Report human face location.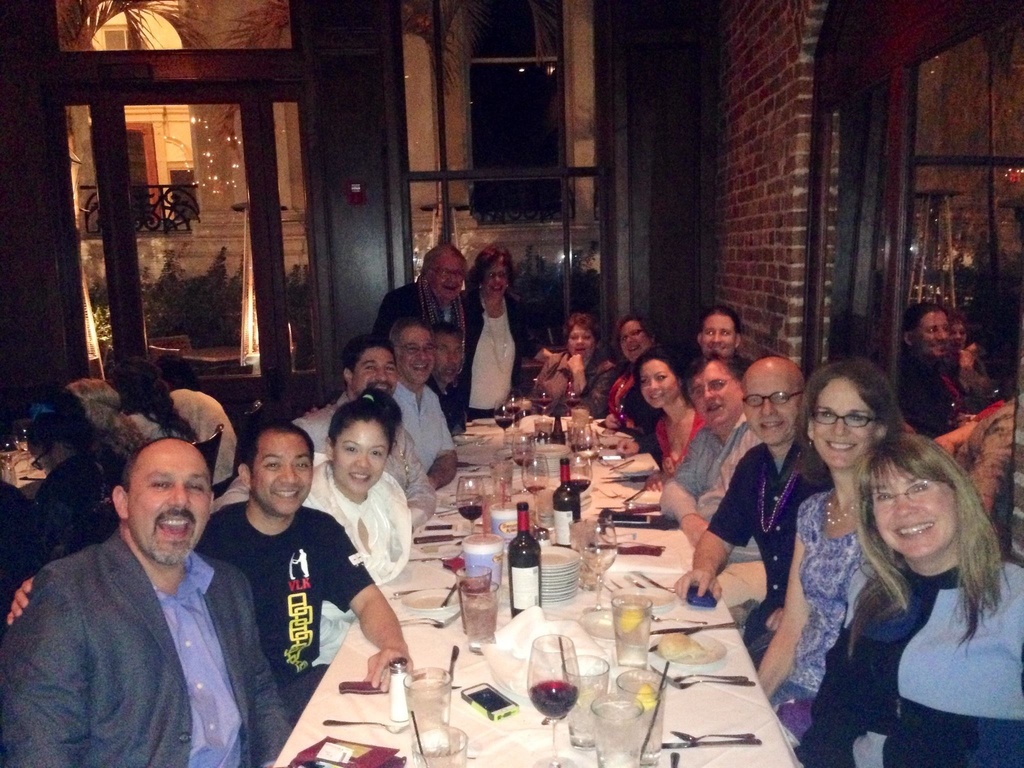
Report: [400,328,437,381].
